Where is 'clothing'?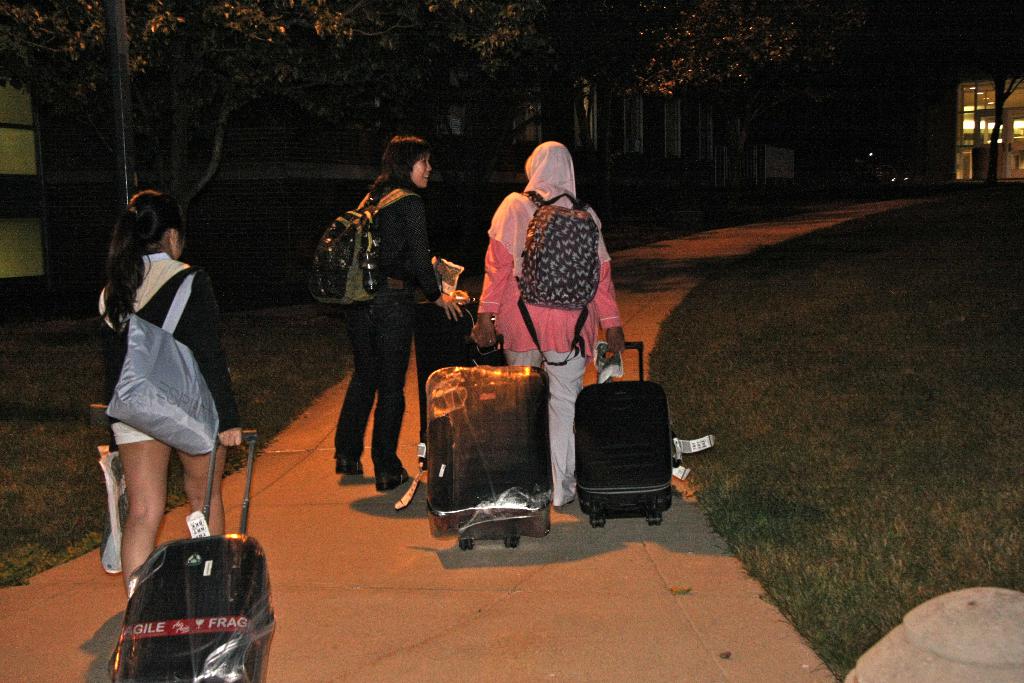
<region>477, 138, 621, 509</region>.
